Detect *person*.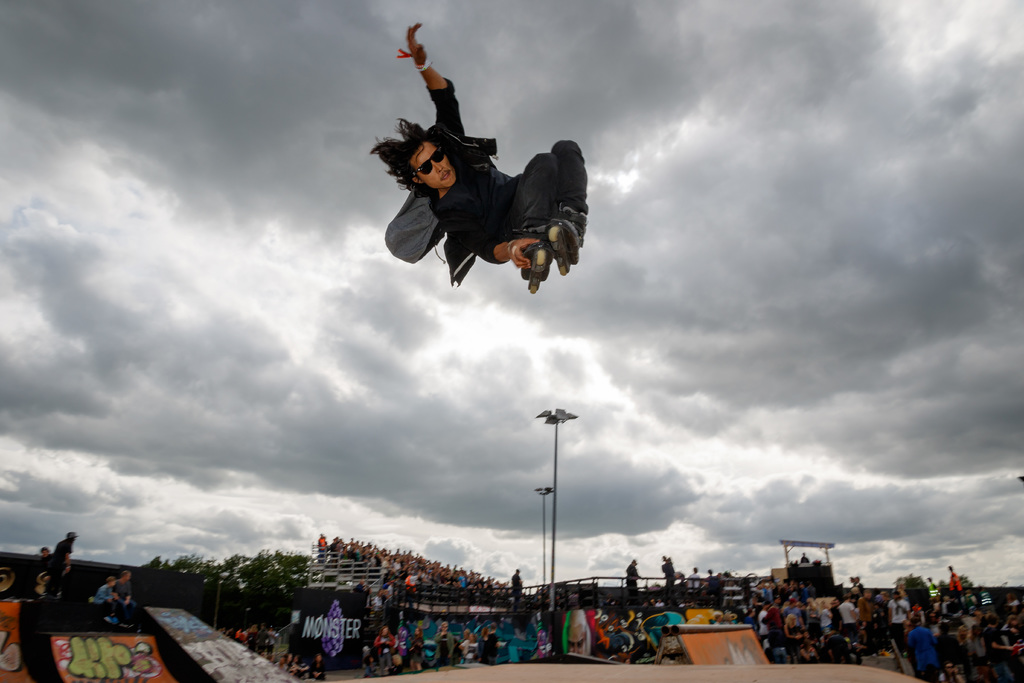
Detected at (left=109, top=565, right=136, bottom=616).
